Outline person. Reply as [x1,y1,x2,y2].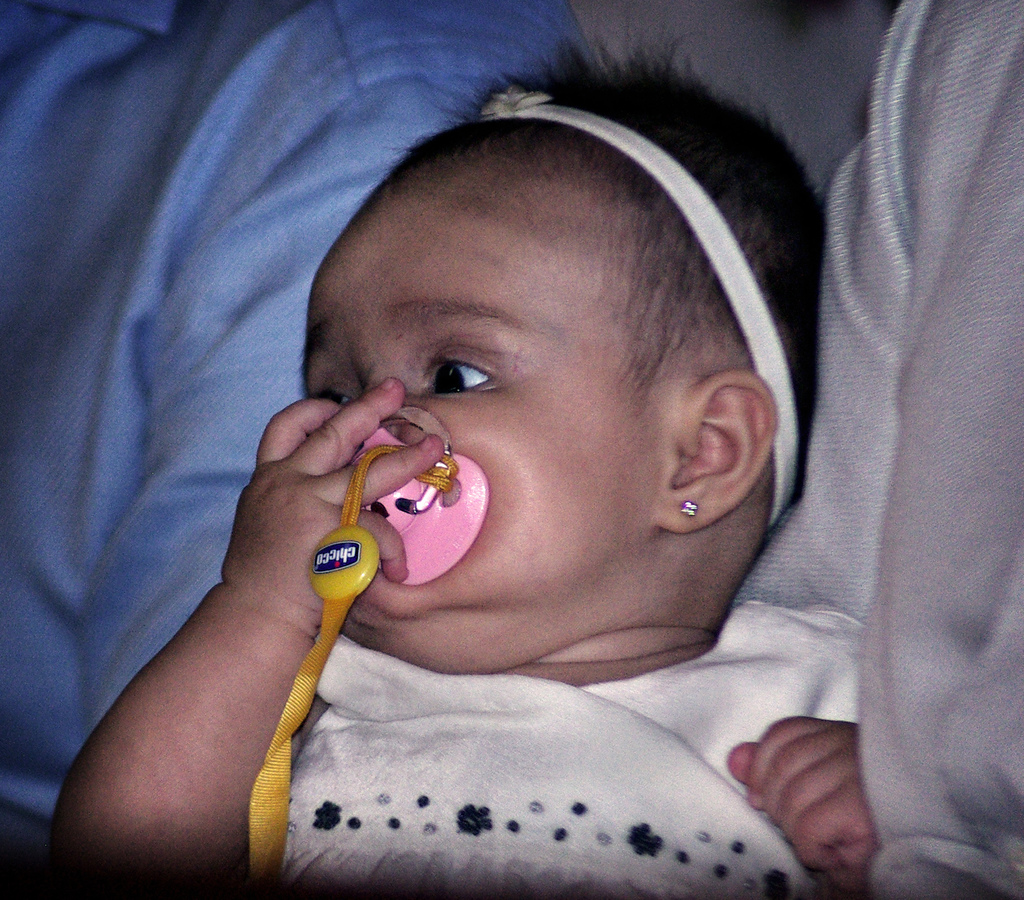
[156,4,929,899].
